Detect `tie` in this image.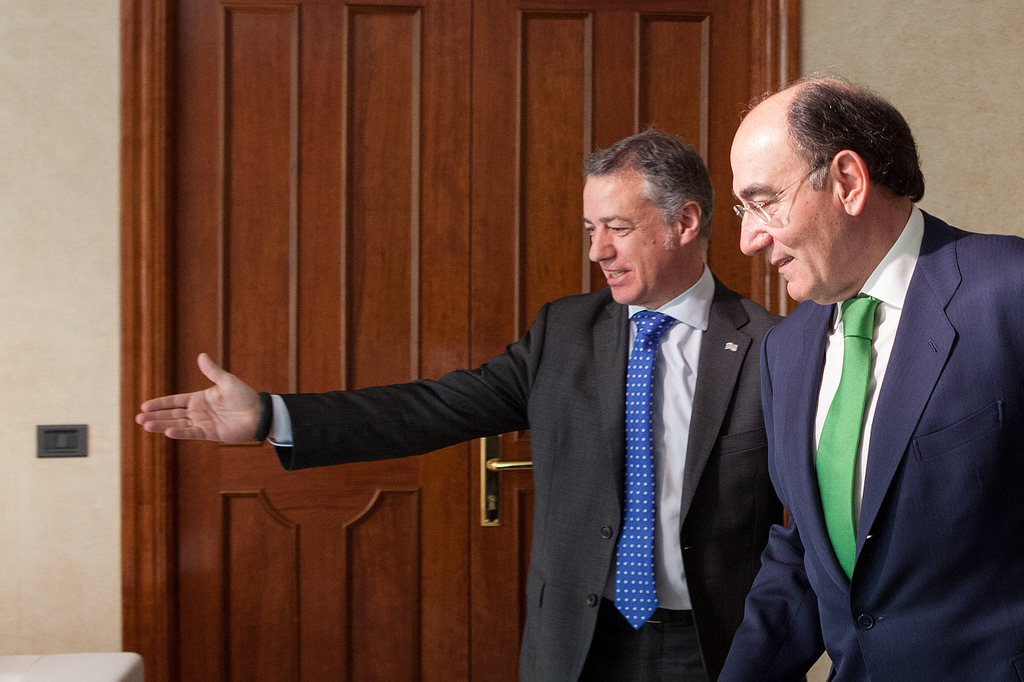
Detection: box(608, 314, 678, 629).
